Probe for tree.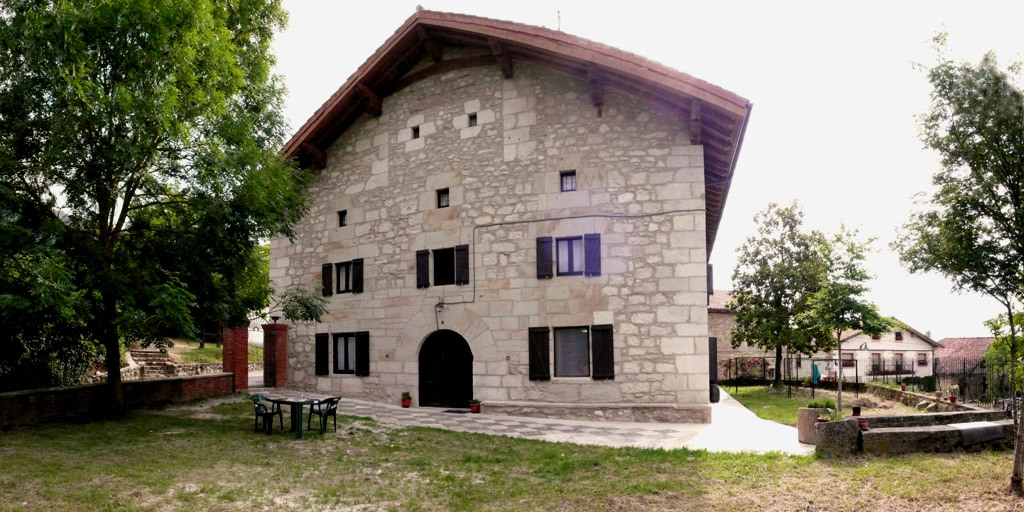
Probe result: bbox=[722, 188, 900, 385].
